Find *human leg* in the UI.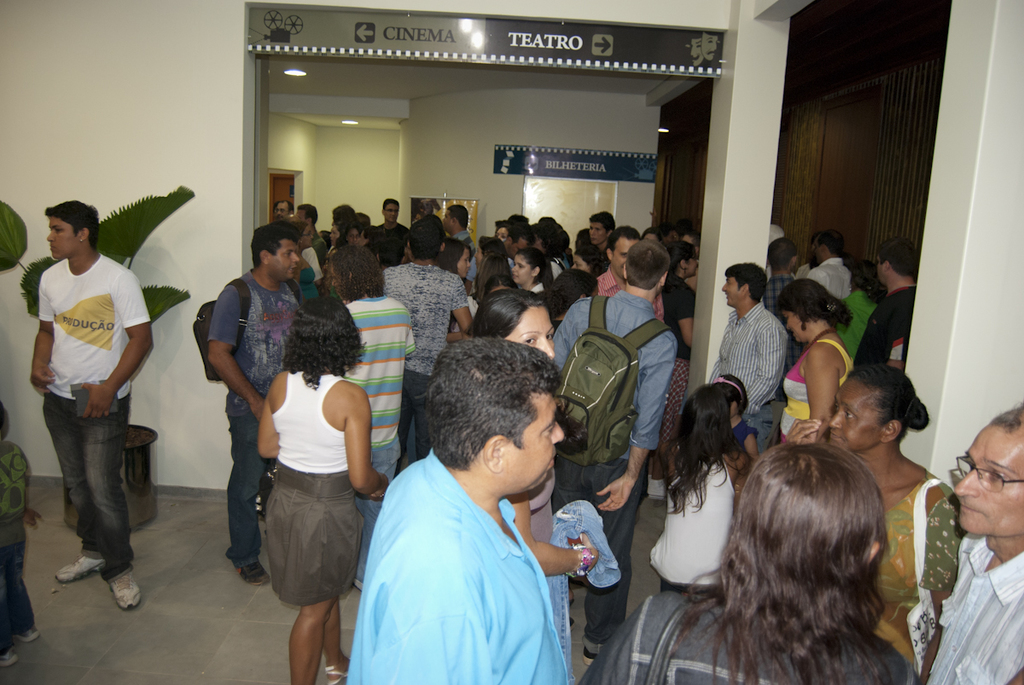
UI element at Rect(289, 479, 335, 684).
